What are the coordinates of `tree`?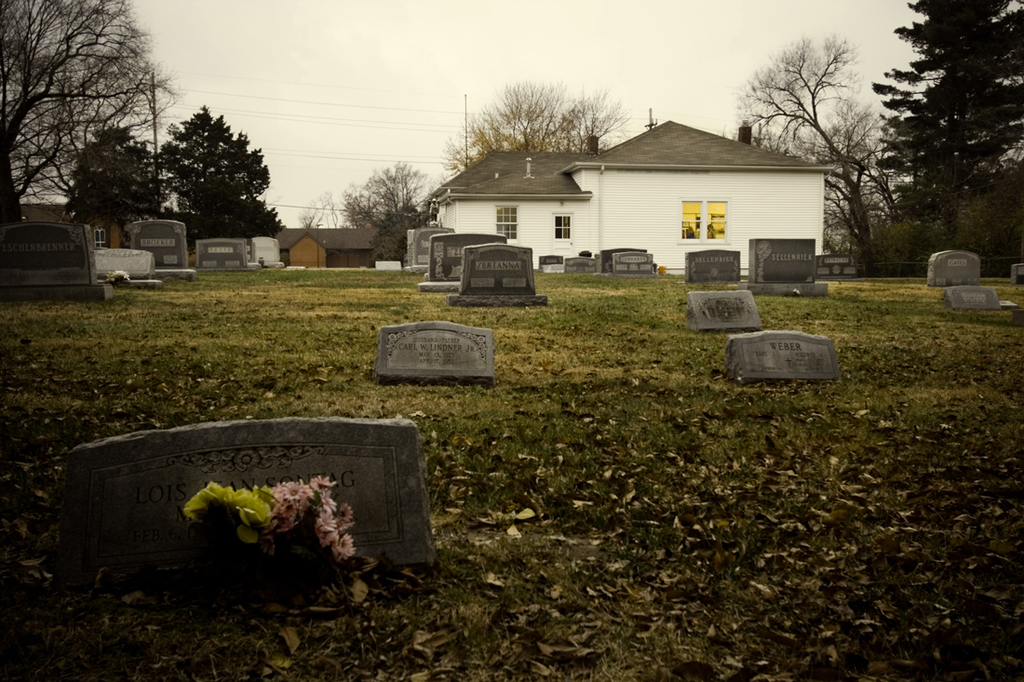
242, 189, 283, 240.
